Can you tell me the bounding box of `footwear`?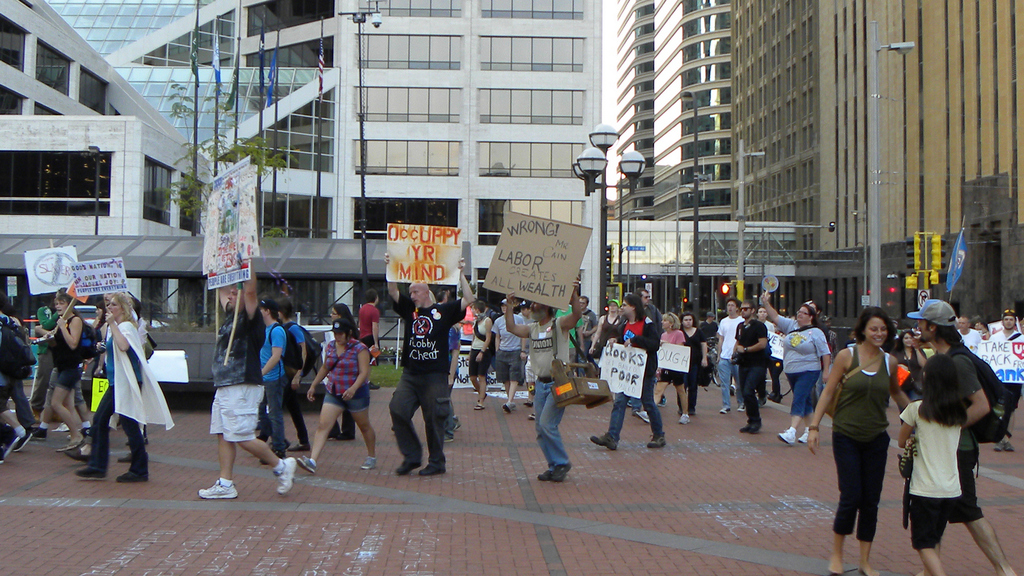
x1=125 y1=436 x2=148 y2=444.
